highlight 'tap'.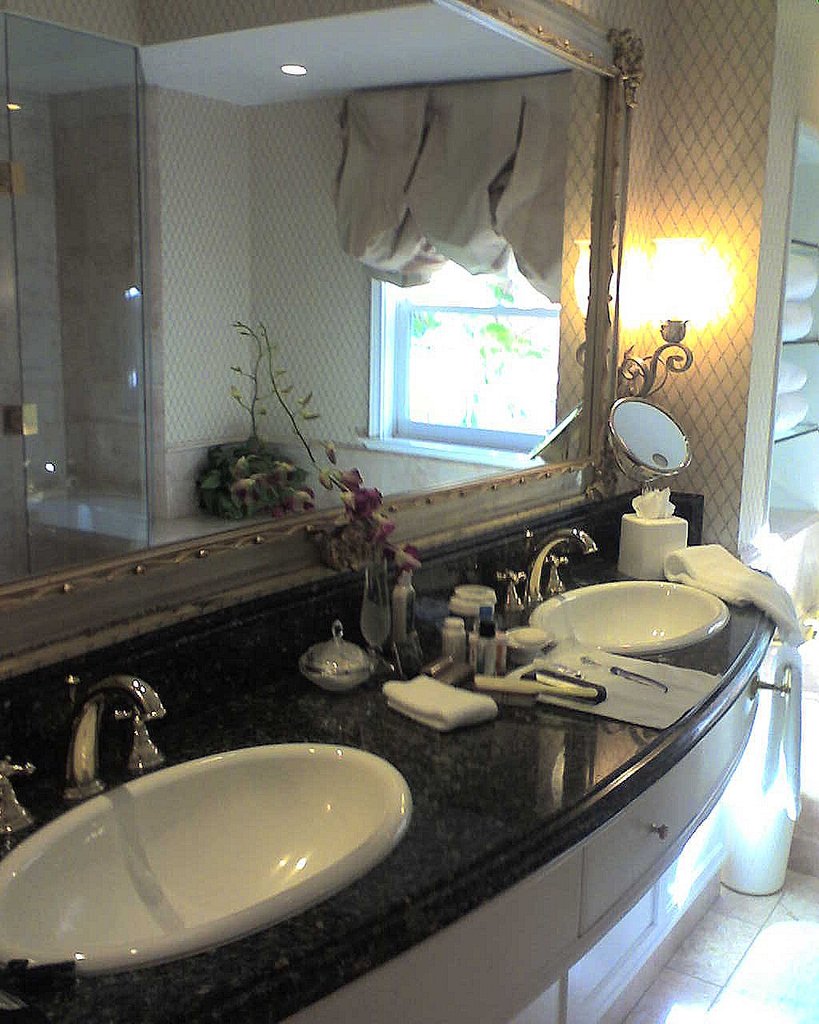
Highlighted region: Rect(483, 526, 602, 606).
